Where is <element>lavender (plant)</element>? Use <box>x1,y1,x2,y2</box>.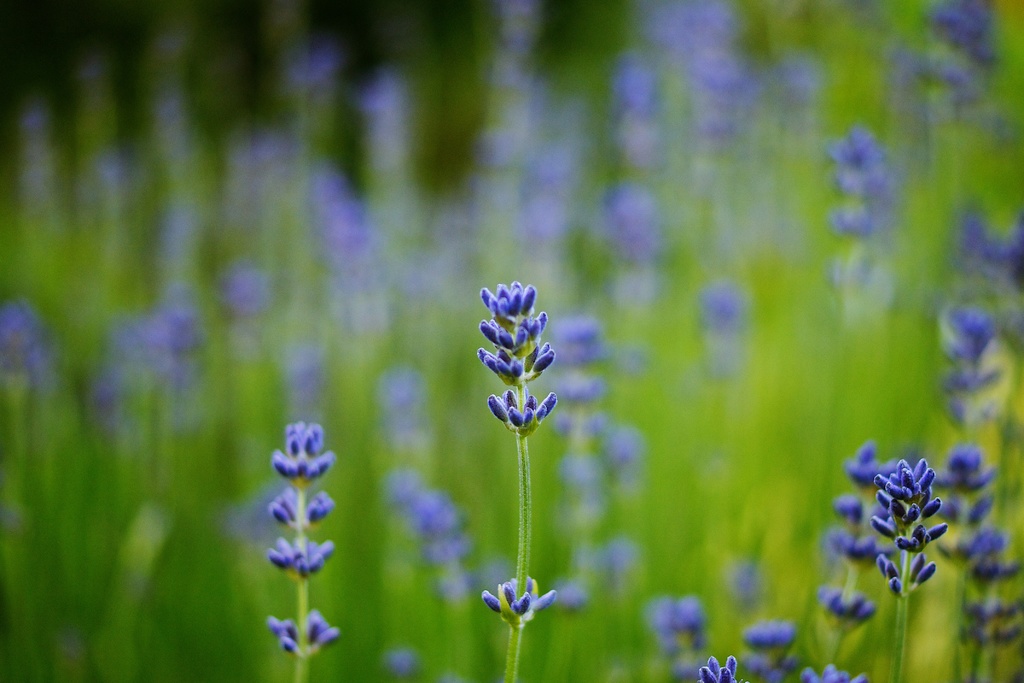
<box>690,654,755,682</box>.
